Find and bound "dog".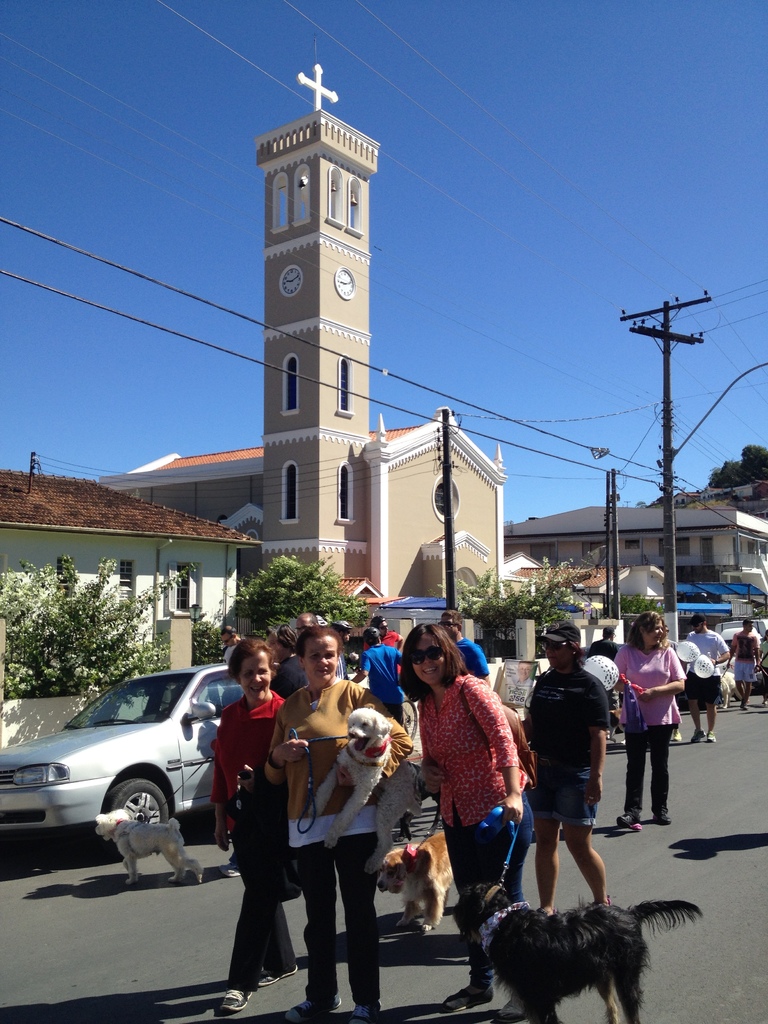
Bound: (left=305, top=707, right=392, bottom=856).
